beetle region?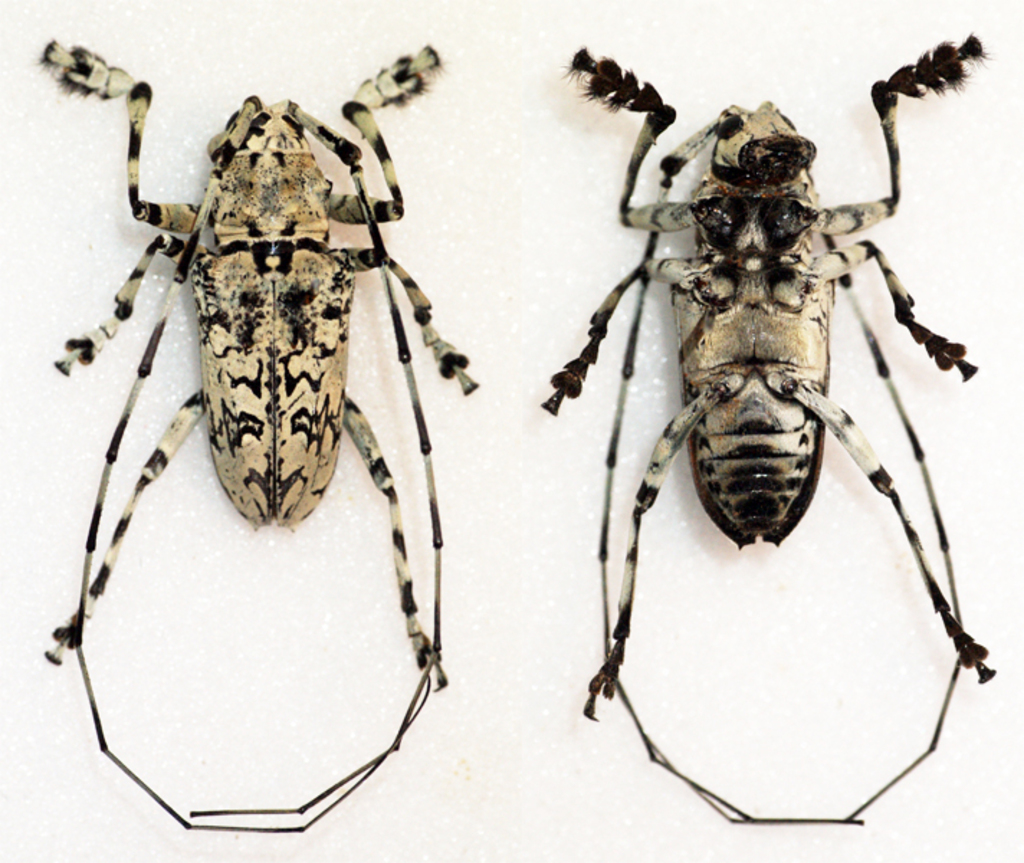
crop(27, 32, 473, 849)
